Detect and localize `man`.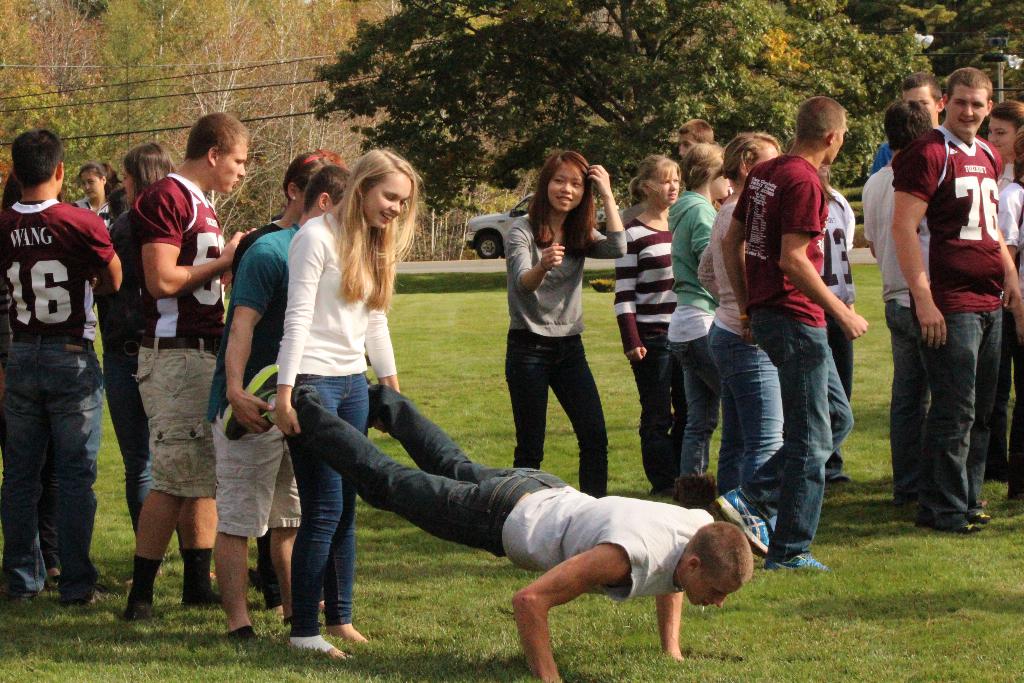
Localized at [left=348, top=391, right=764, bottom=673].
